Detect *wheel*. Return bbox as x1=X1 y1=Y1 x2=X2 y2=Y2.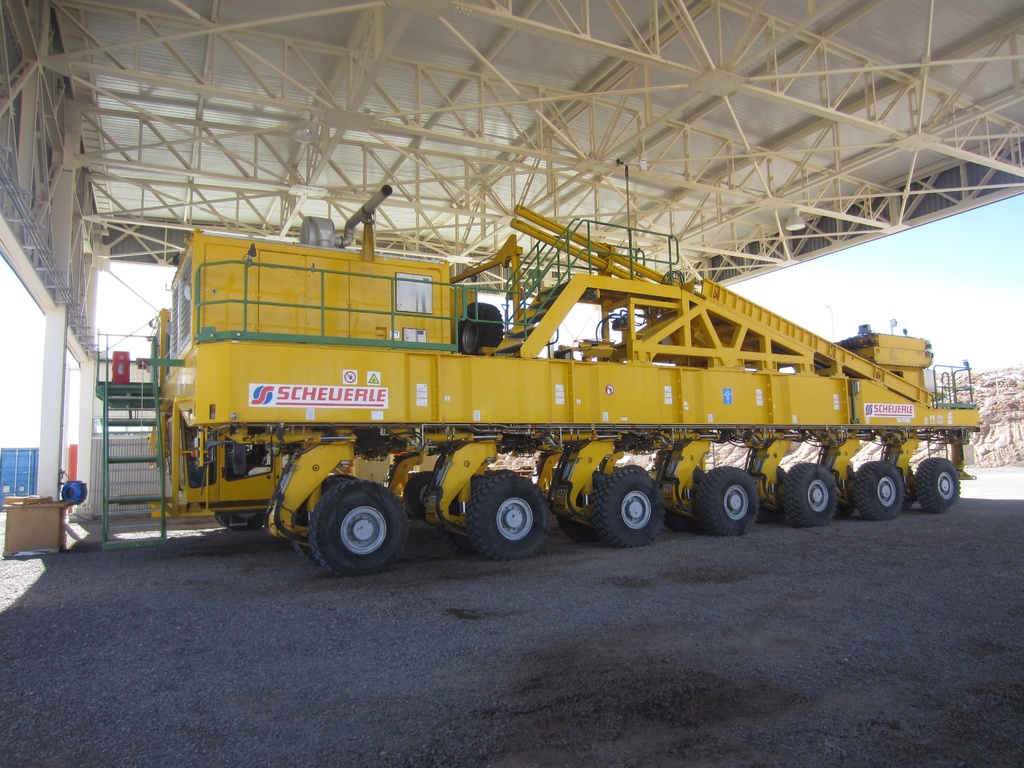
x1=590 y1=467 x2=666 y2=548.
